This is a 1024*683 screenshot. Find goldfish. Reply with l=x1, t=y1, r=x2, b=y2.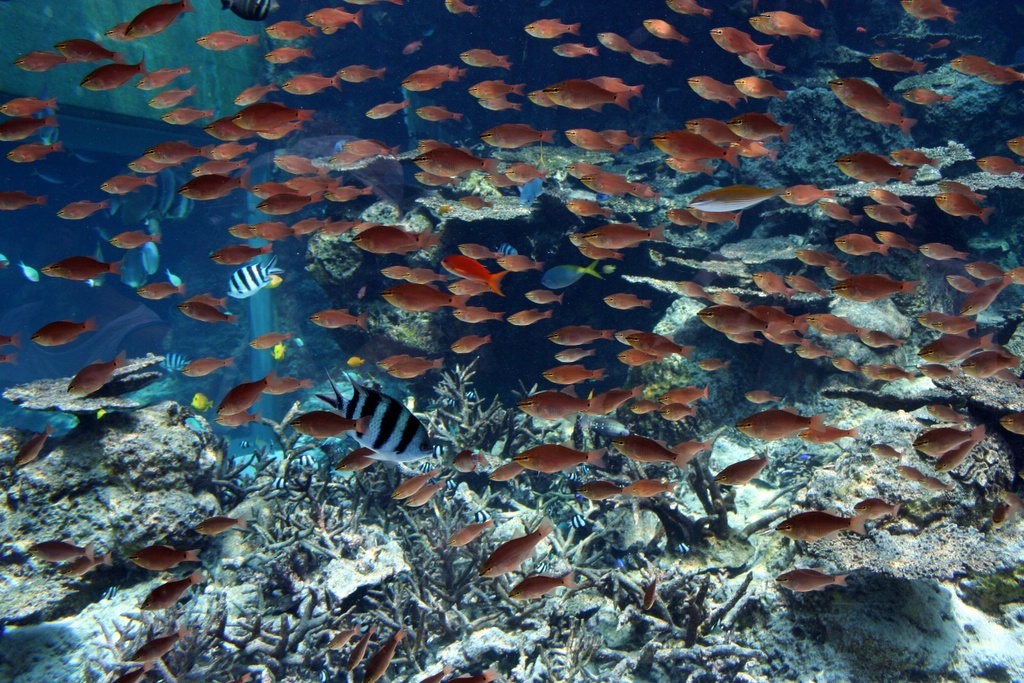
l=306, t=308, r=370, b=333.
